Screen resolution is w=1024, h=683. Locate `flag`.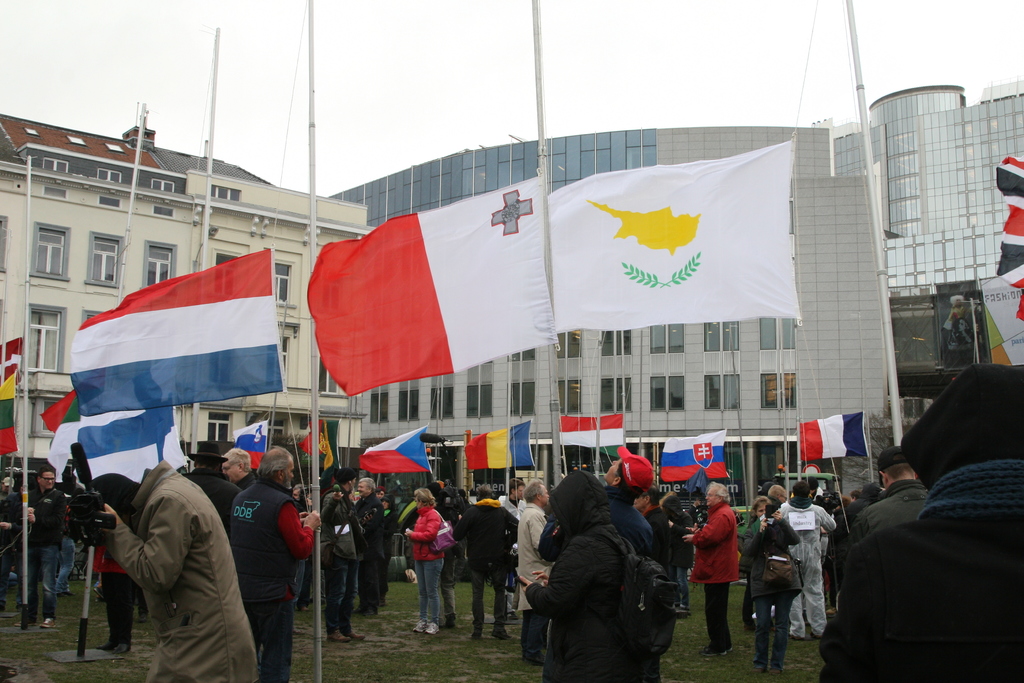
l=653, t=432, r=724, b=481.
